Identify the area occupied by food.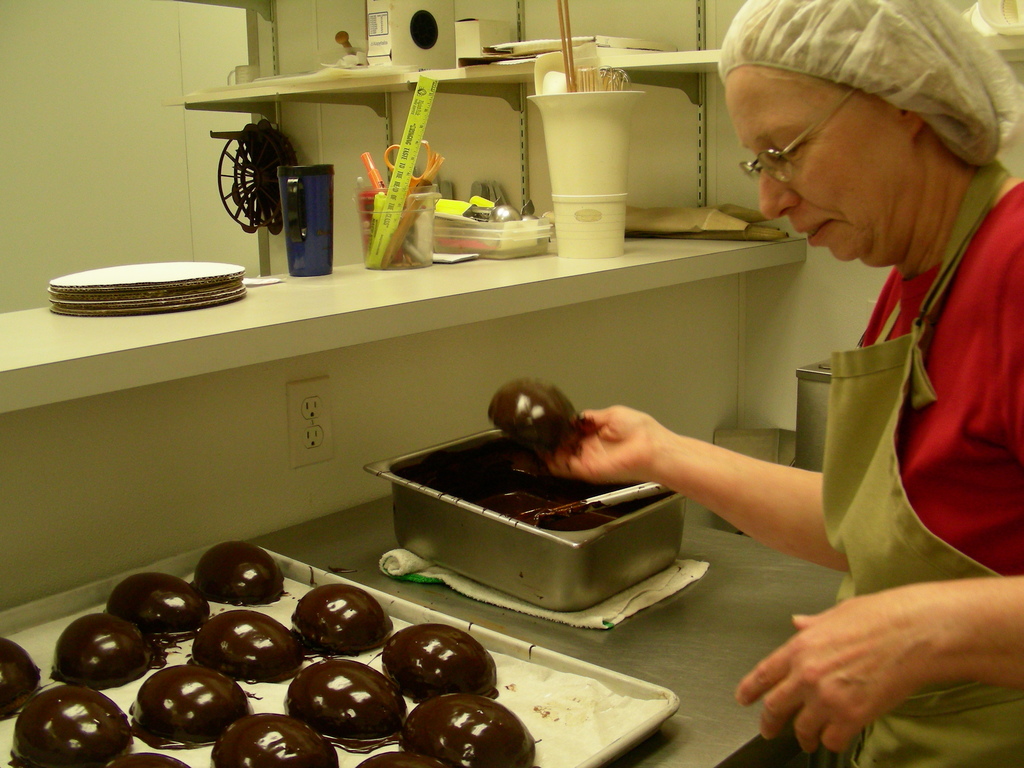
Area: 288,660,410,746.
